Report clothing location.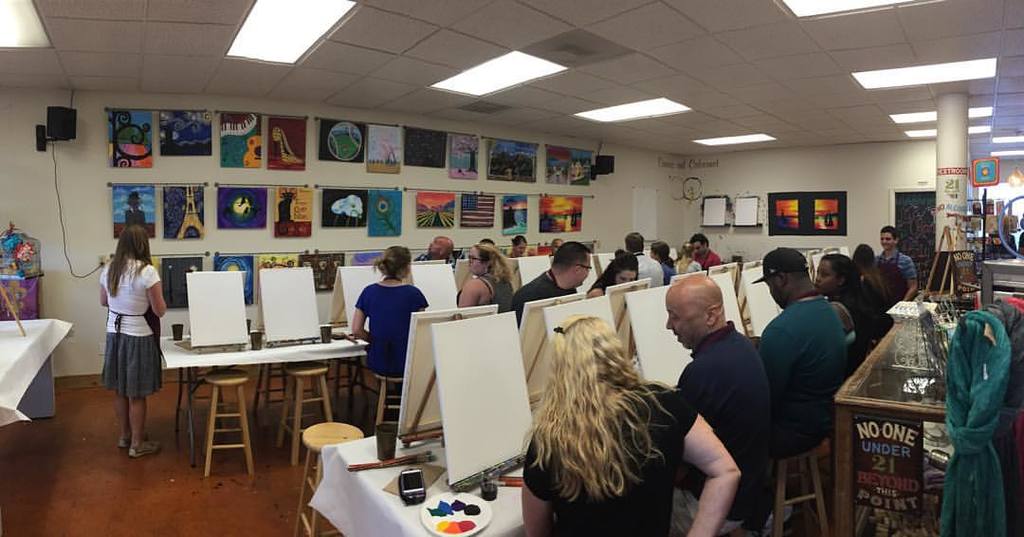
Report: [871,256,905,309].
